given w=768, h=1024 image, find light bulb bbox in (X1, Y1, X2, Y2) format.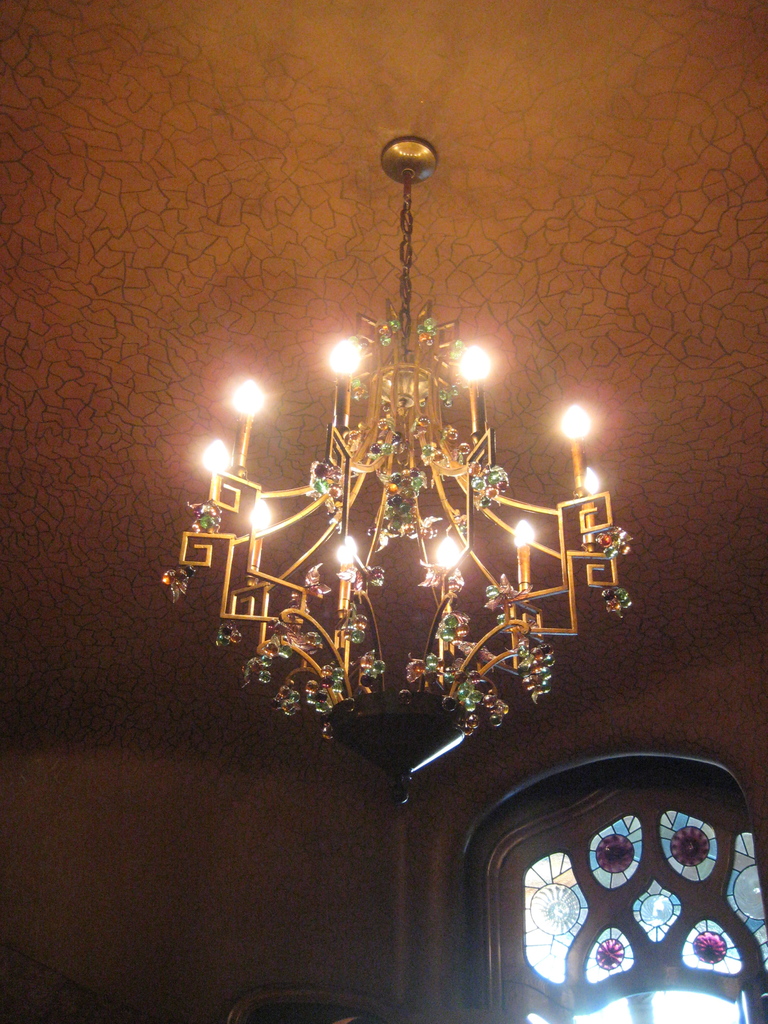
(250, 497, 270, 532).
